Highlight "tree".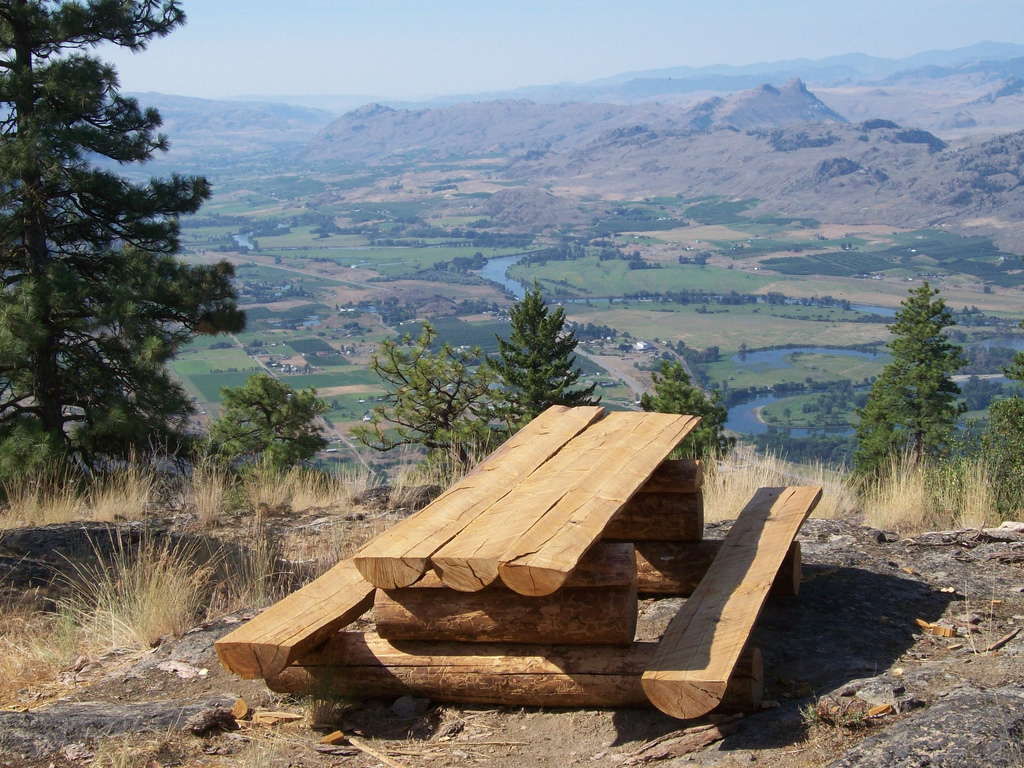
Highlighted region: (x1=847, y1=238, x2=979, y2=523).
